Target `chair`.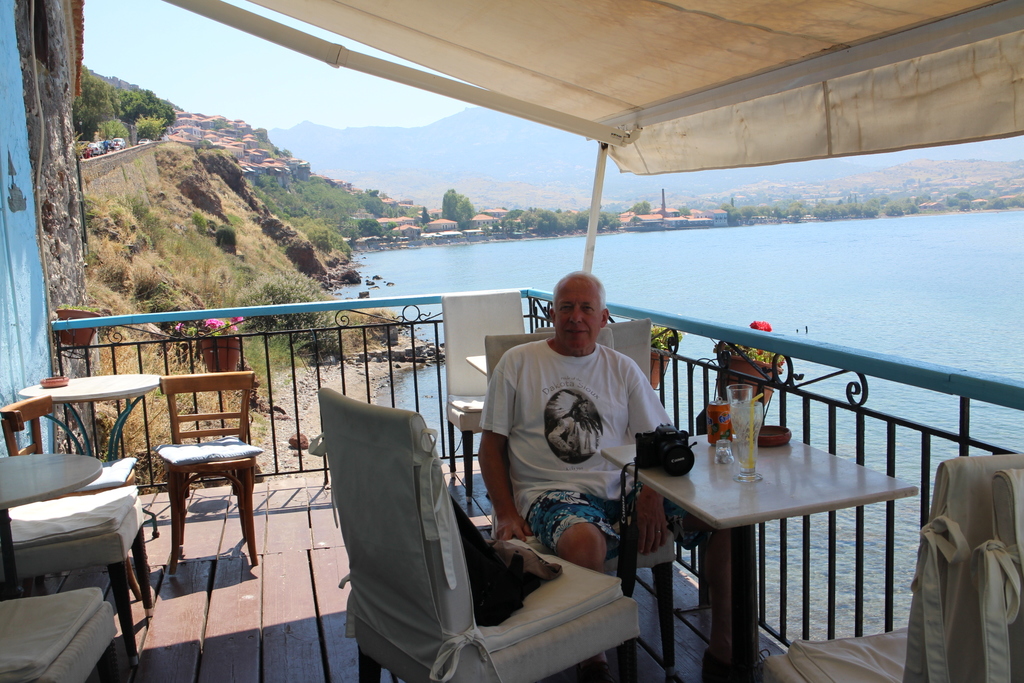
Target region: [488, 327, 685, 682].
